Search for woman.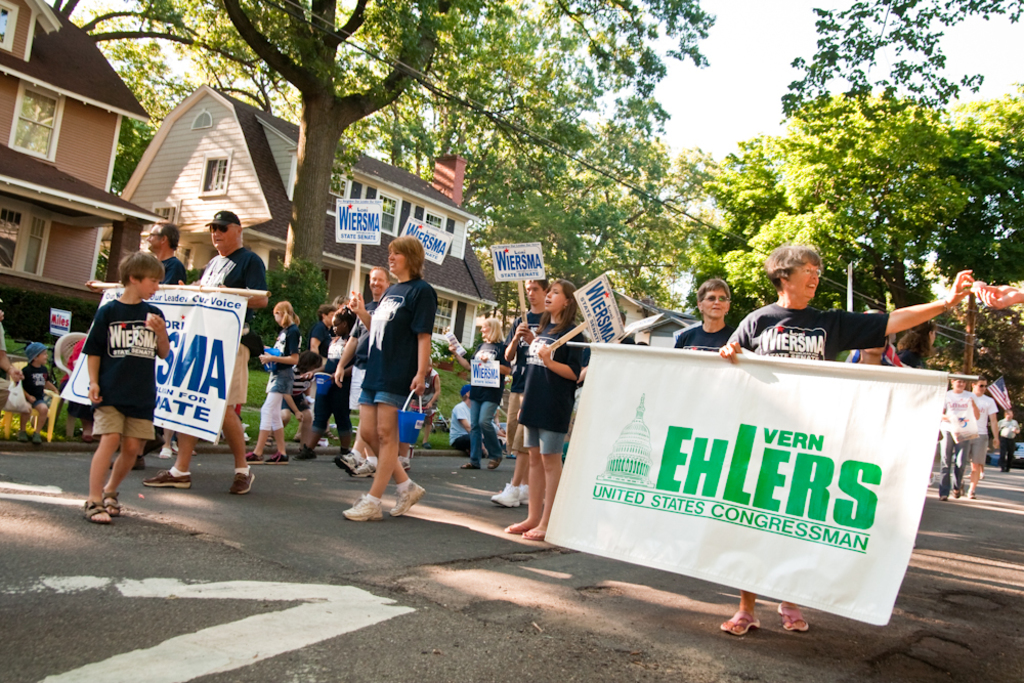
Found at pyautogui.locateOnScreen(896, 316, 937, 371).
